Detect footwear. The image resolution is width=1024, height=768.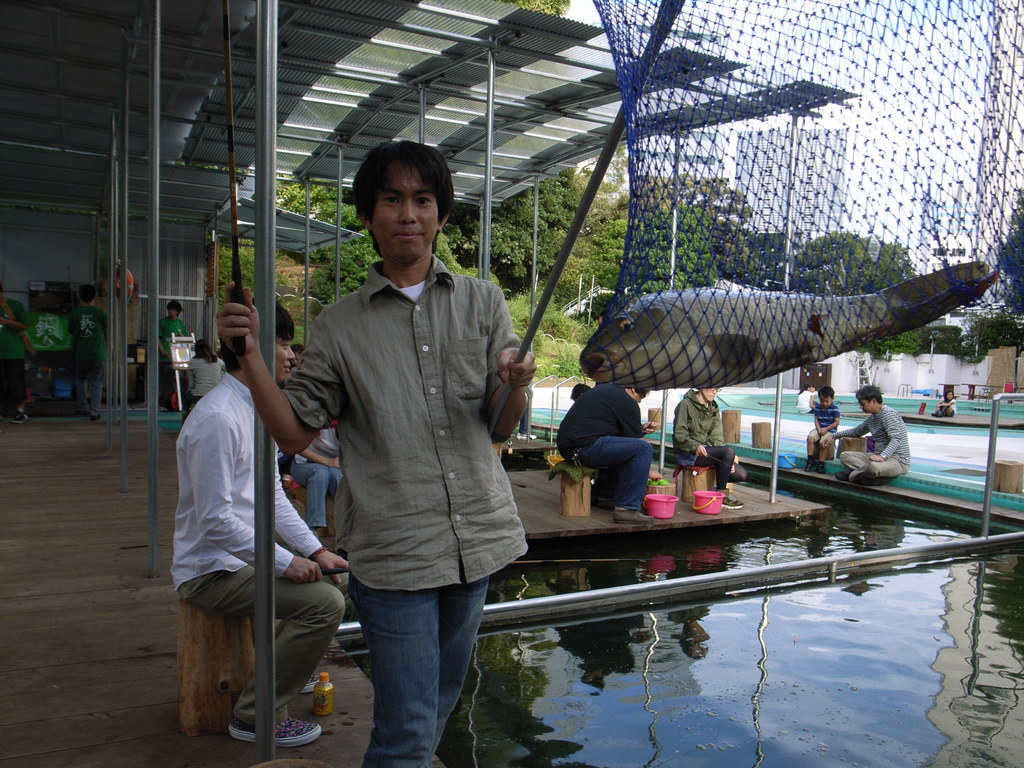
x1=935 y1=404 x2=948 y2=418.
